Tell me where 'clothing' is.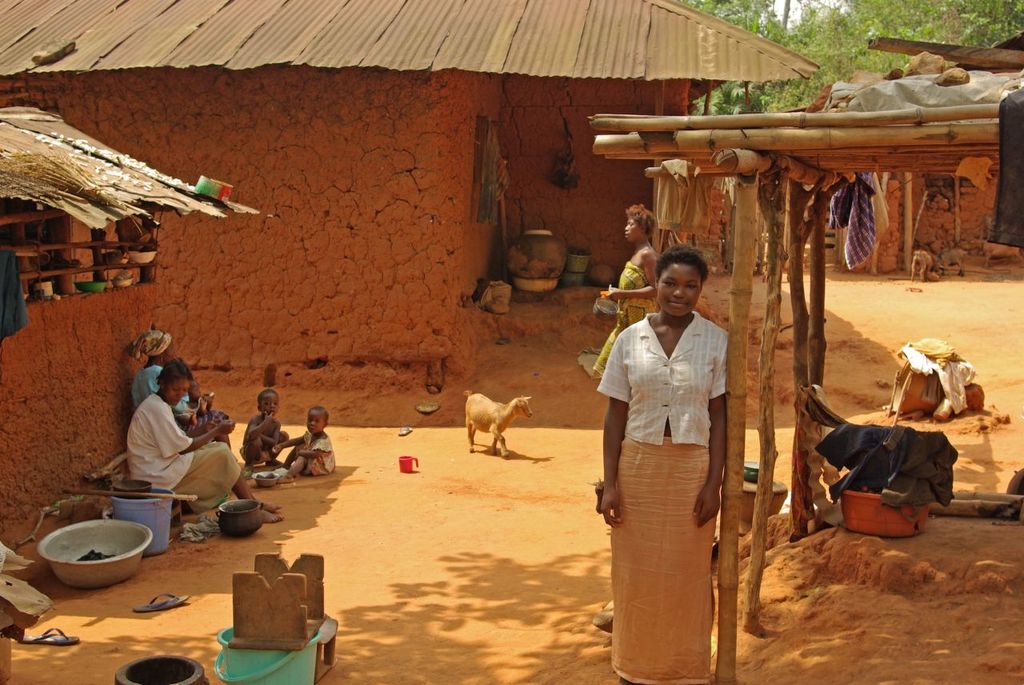
'clothing' is at box(598, 292, 730, 575).
